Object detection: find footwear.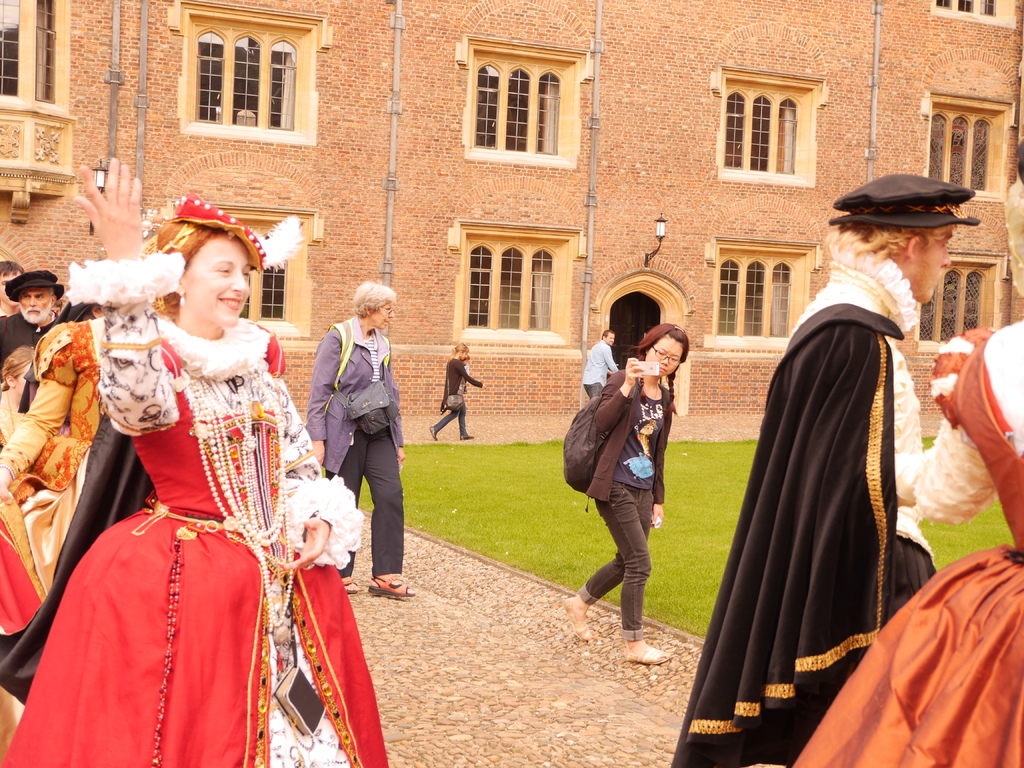
bbox=[618, 643, 668, 665].
